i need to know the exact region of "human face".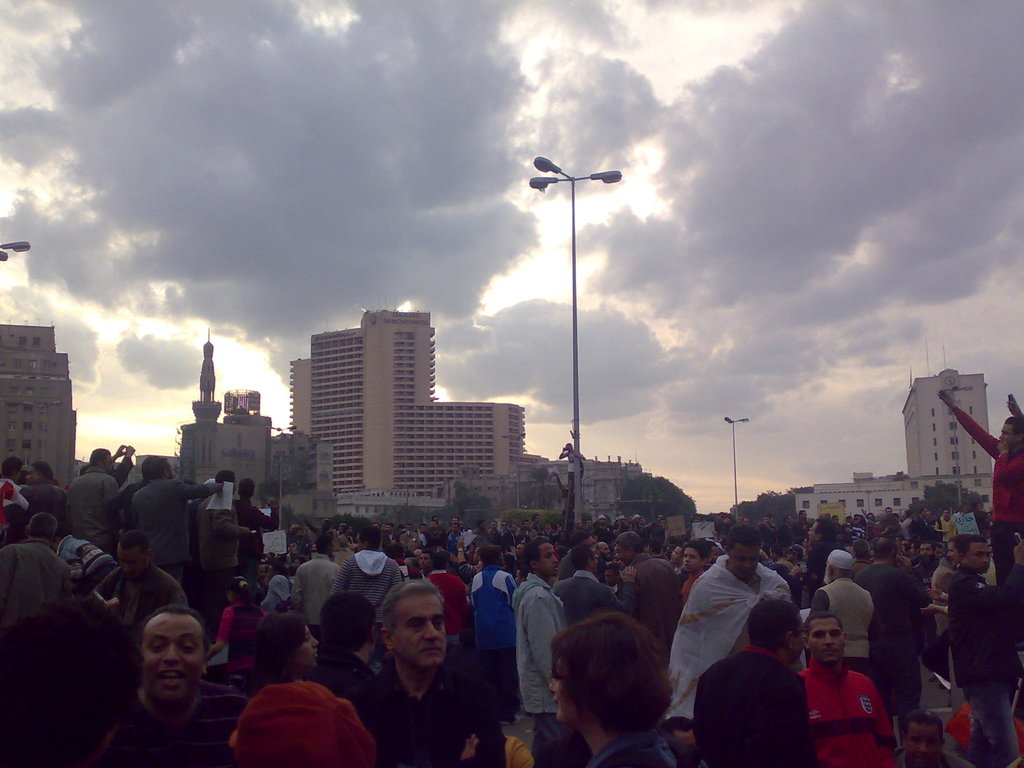
Region: rect(808, 616, 842, 661).
